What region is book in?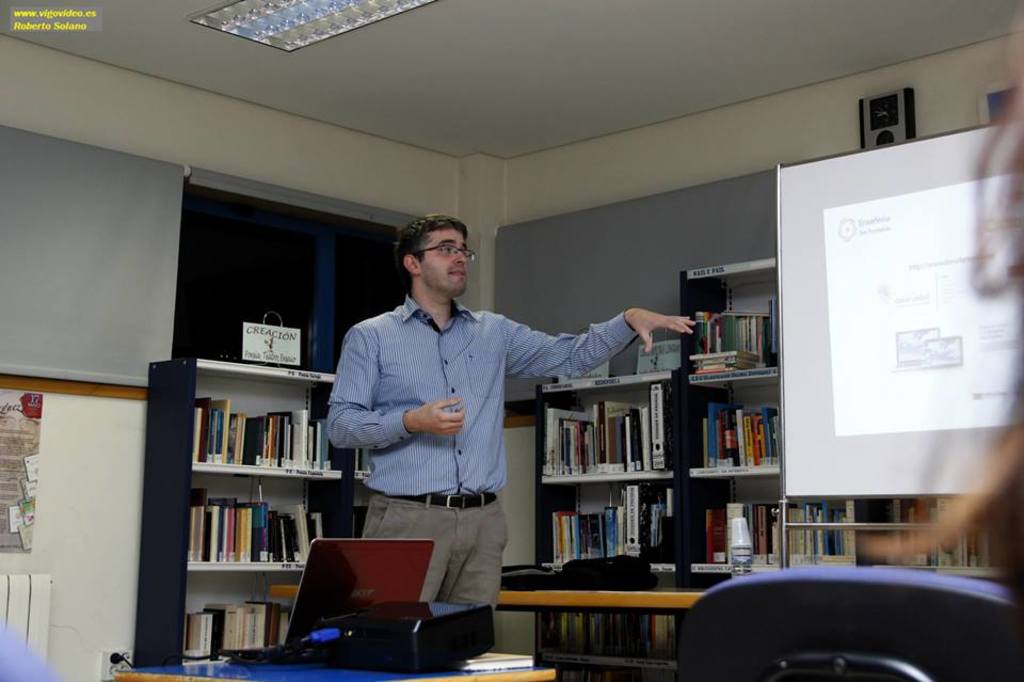
rect(455, 651, 534, 676).
